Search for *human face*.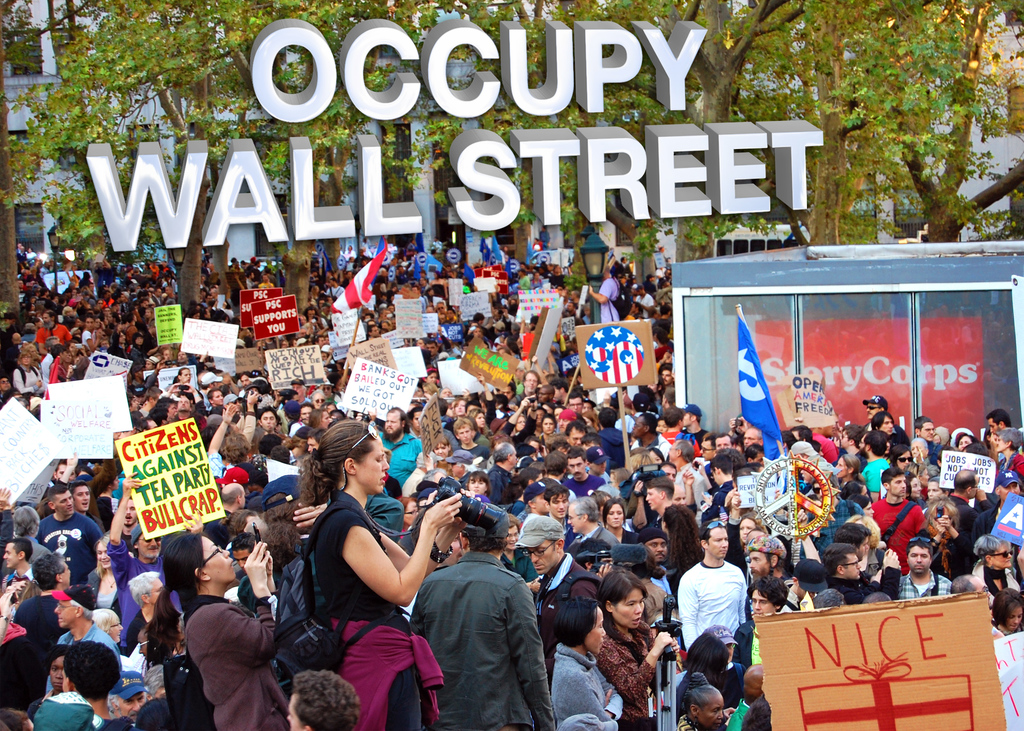
Found at (693,696,723,730).
